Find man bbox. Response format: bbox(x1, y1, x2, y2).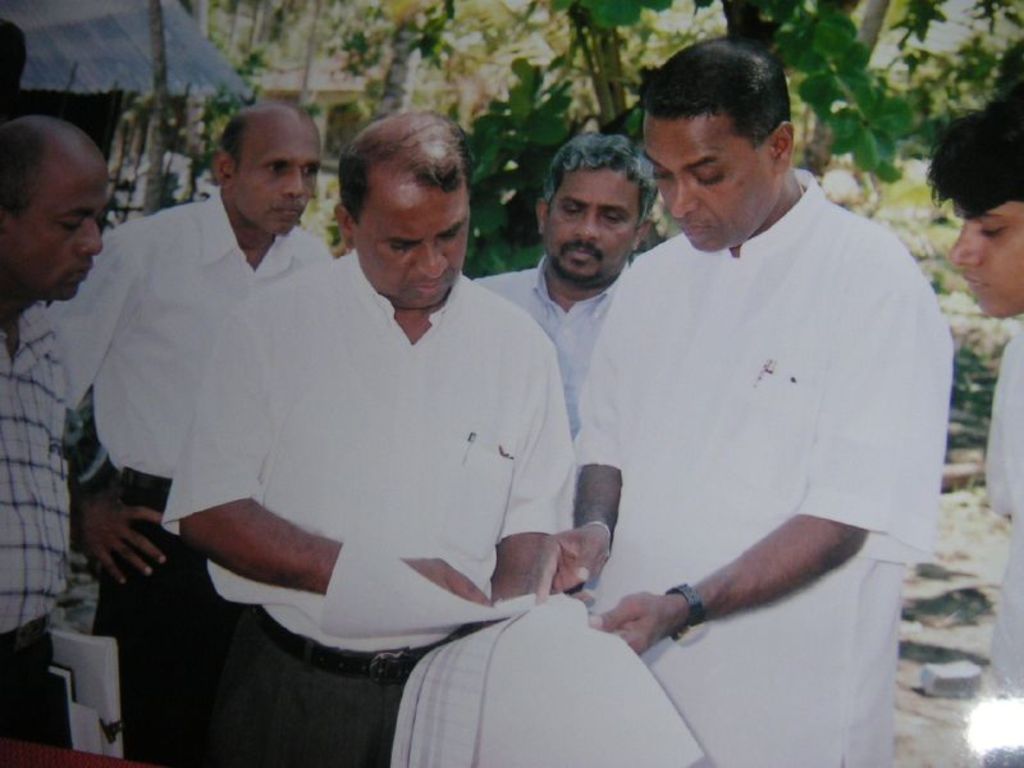
bbox(157, 111, 576, 767).
